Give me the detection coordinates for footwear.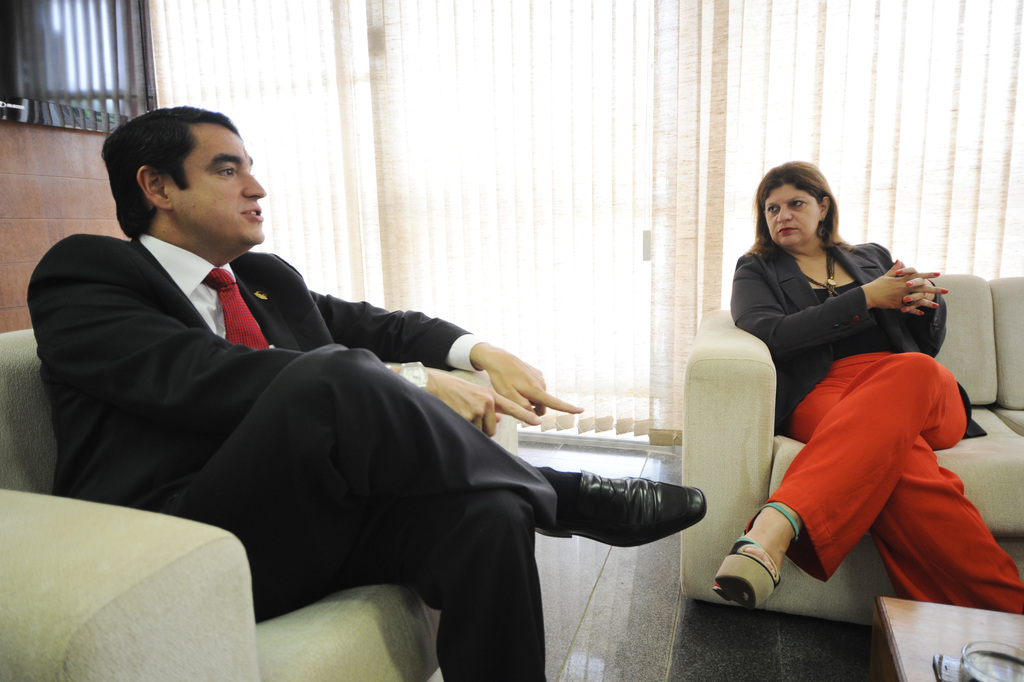
[710,494,833,619].
